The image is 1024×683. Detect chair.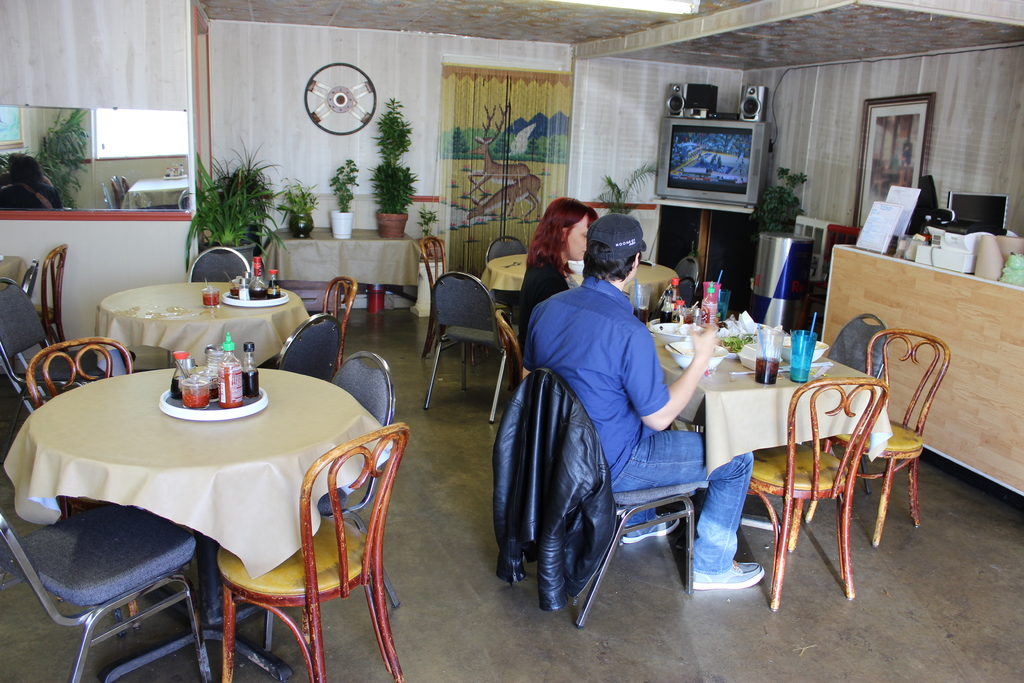
Detection: box=[218, 420, 413, 682].
